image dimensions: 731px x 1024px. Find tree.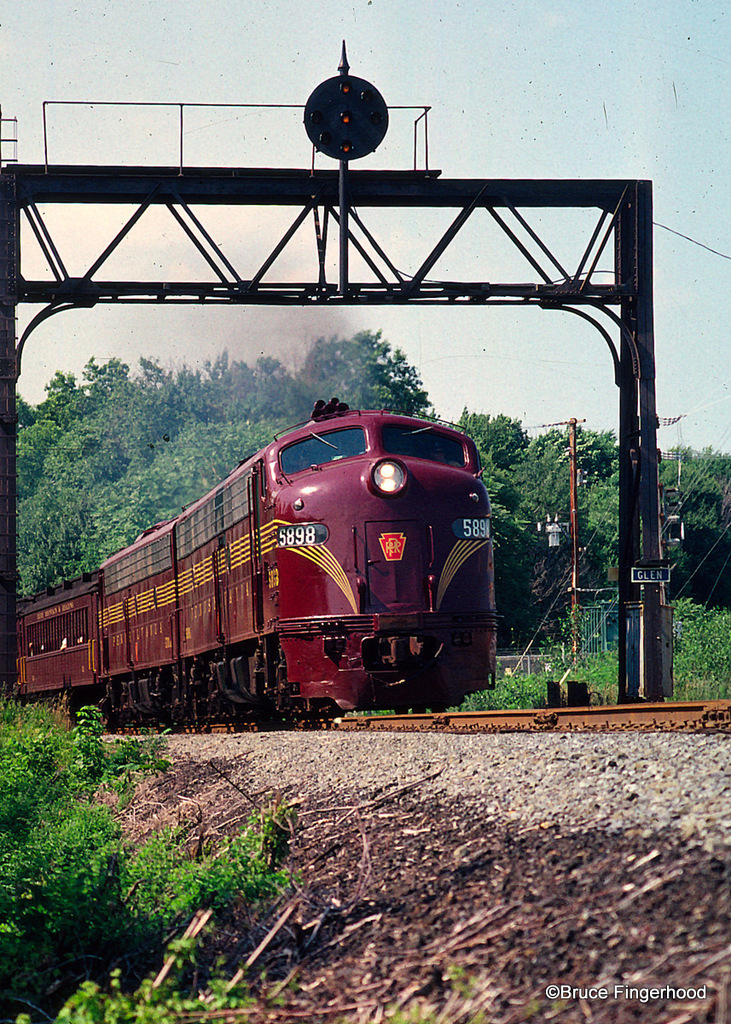
(x1=9, y1=477, x2=102, y2=602).
